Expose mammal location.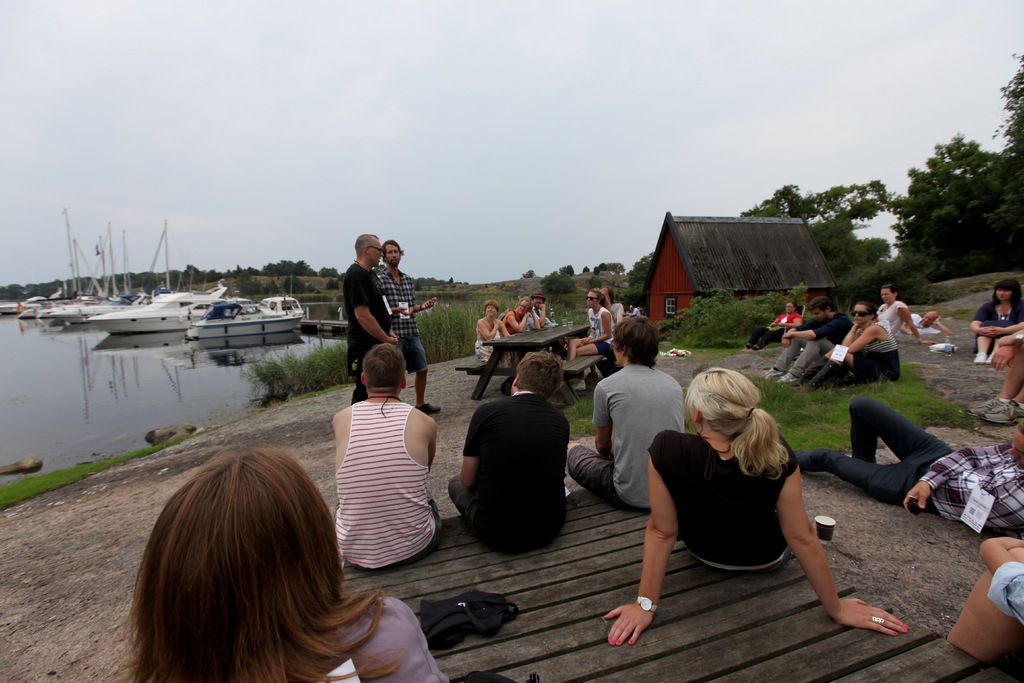
Exposed at <region>447, 346, 573, 556</region>.
